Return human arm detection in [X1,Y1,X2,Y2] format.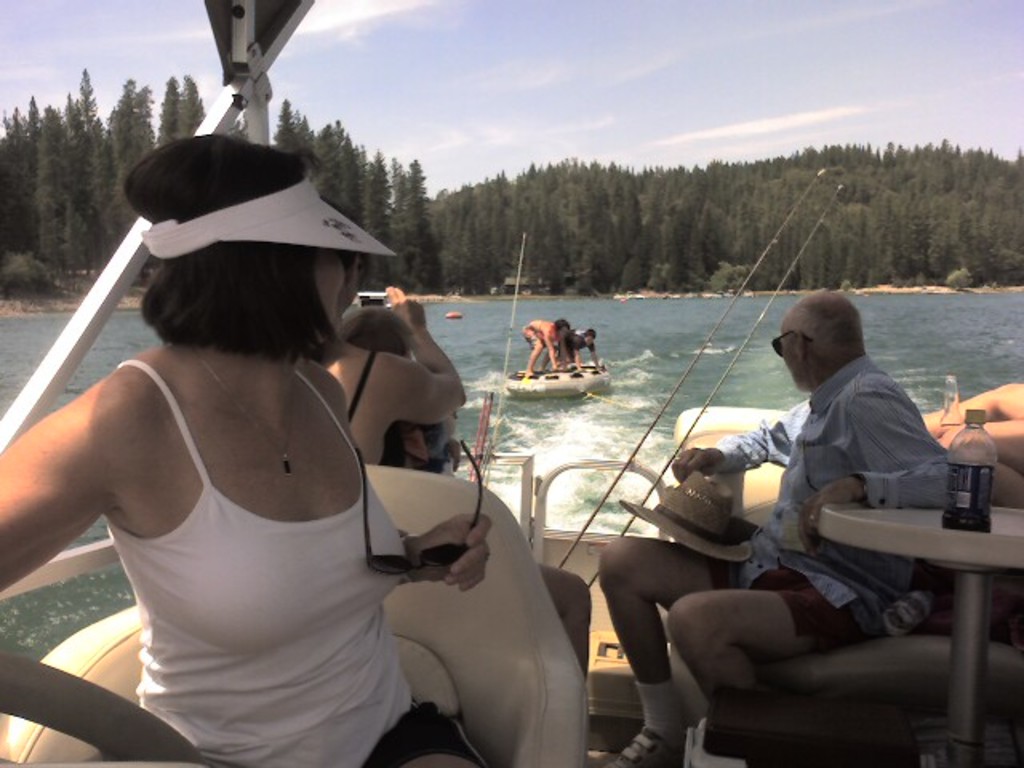
[672,398,808,483].
